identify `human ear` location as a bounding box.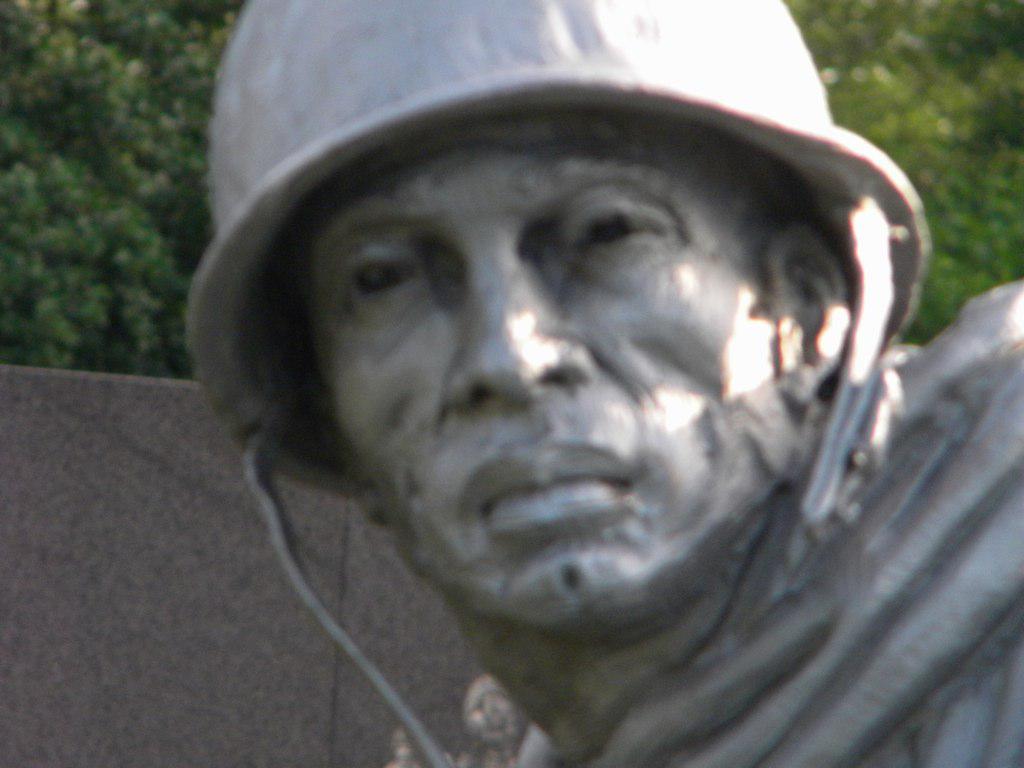
{"x1": 336, "y1": 437, "x2": 384, "y2": 526}.
